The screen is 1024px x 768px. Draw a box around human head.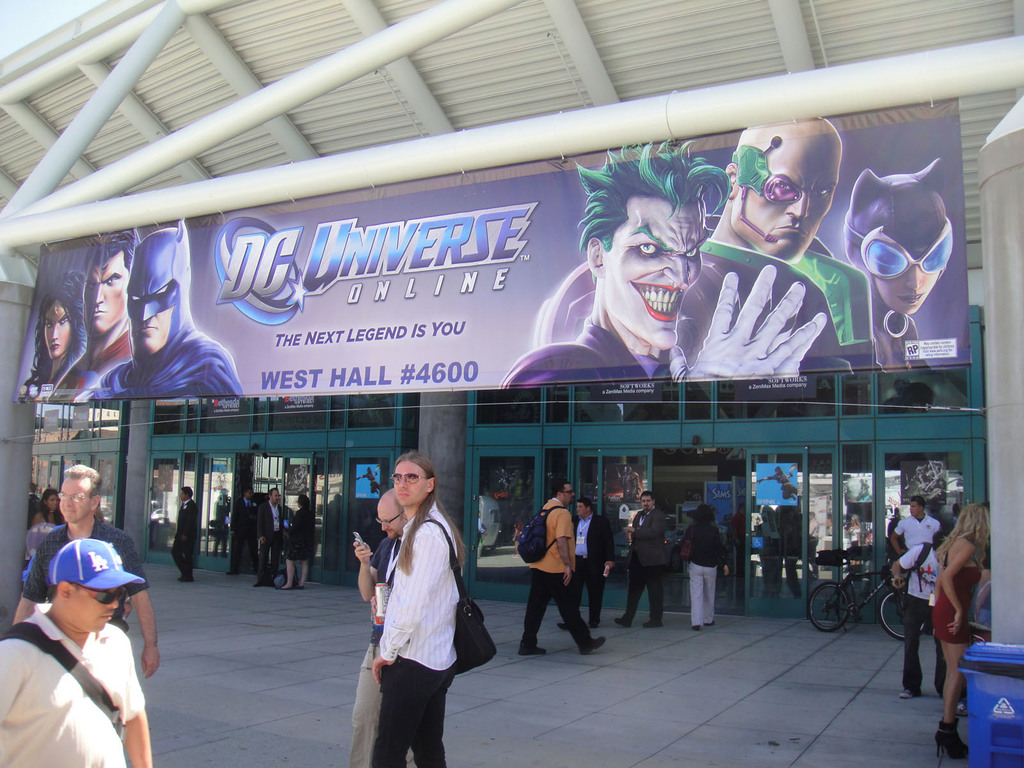
[left=637, top=495, right=653, bottom=513].
